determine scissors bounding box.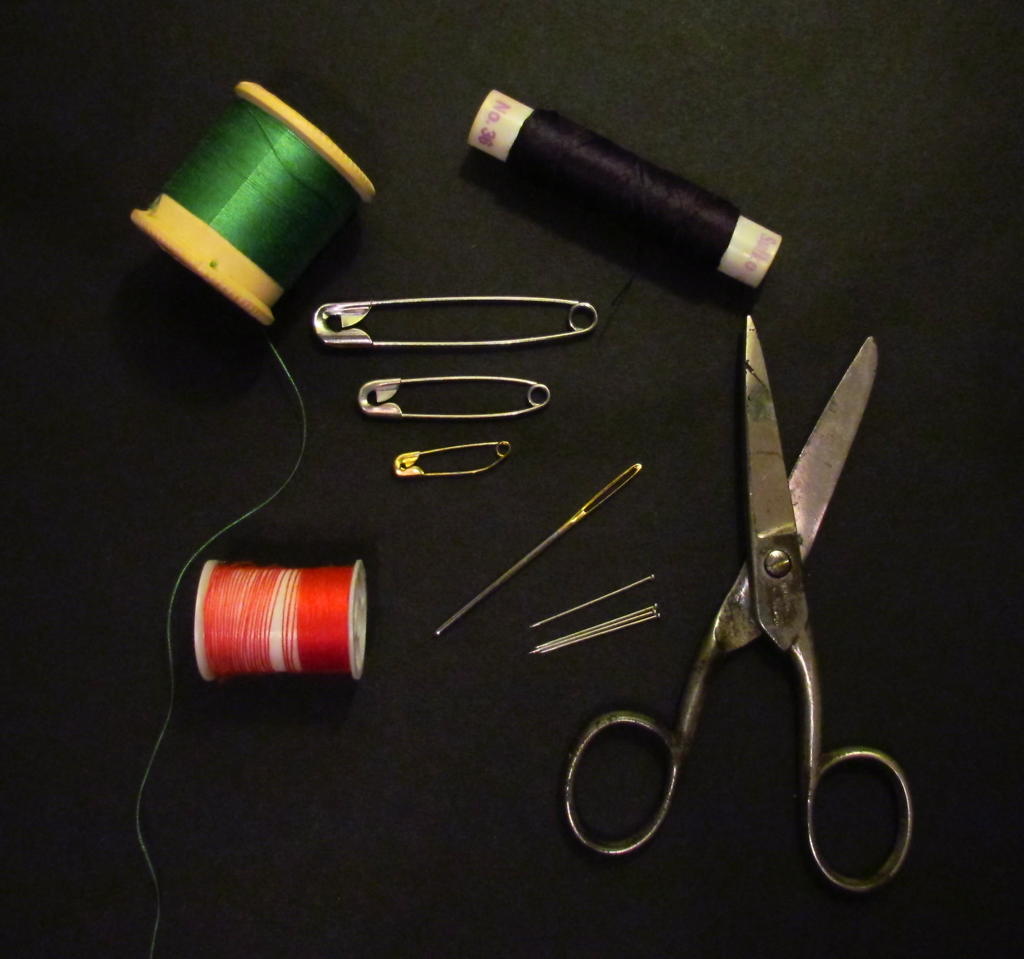
Determined: bbox=[556, 306, 917, 902].
